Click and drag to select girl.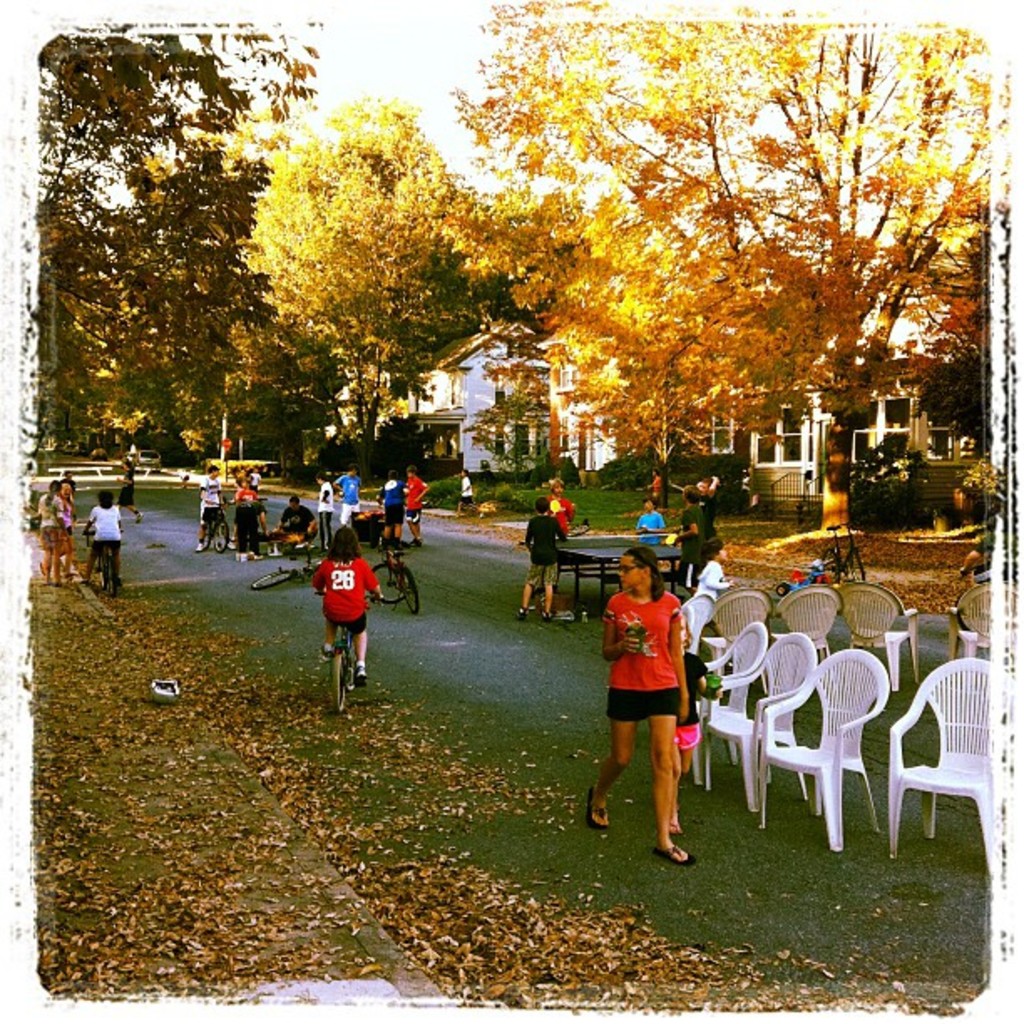
Selection: {"left": 37, "top": 480, "right": 72, "bottom": 581}.
